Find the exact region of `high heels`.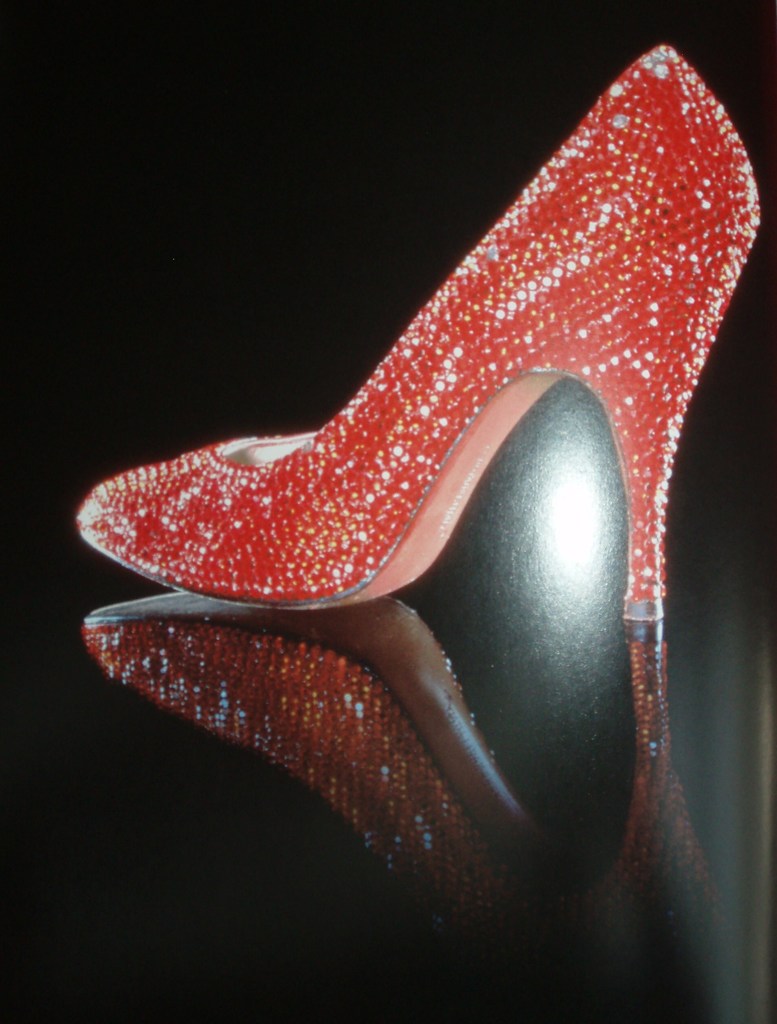
Exact region: [x1=78, y1=45, x2=758, y2=625].
